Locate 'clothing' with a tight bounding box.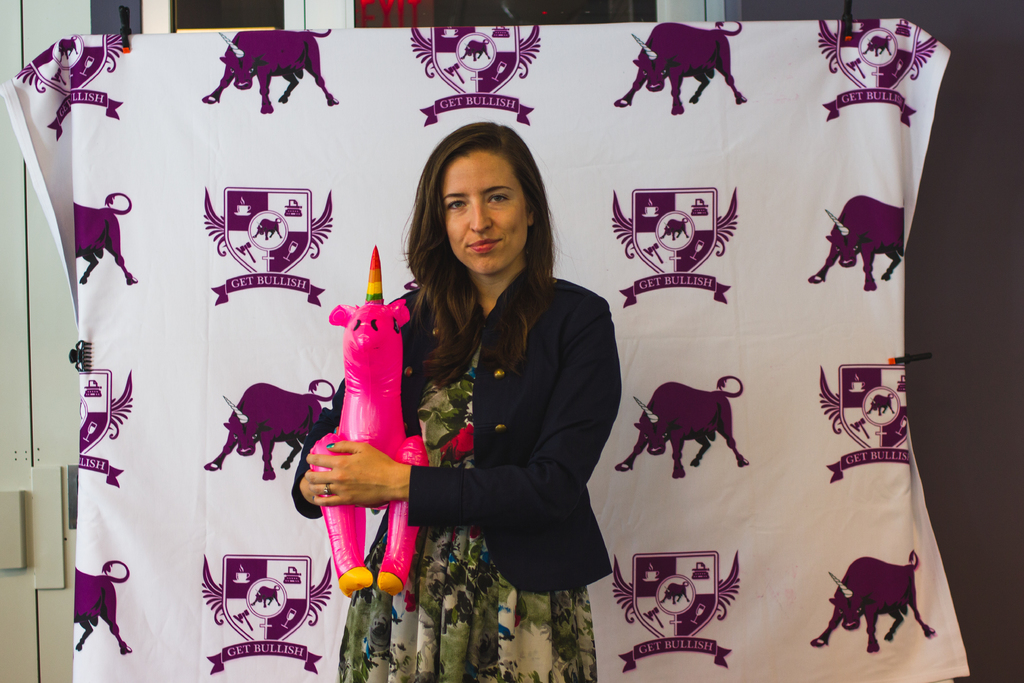
x1=294 y1=277 x2=623 y2=682.
